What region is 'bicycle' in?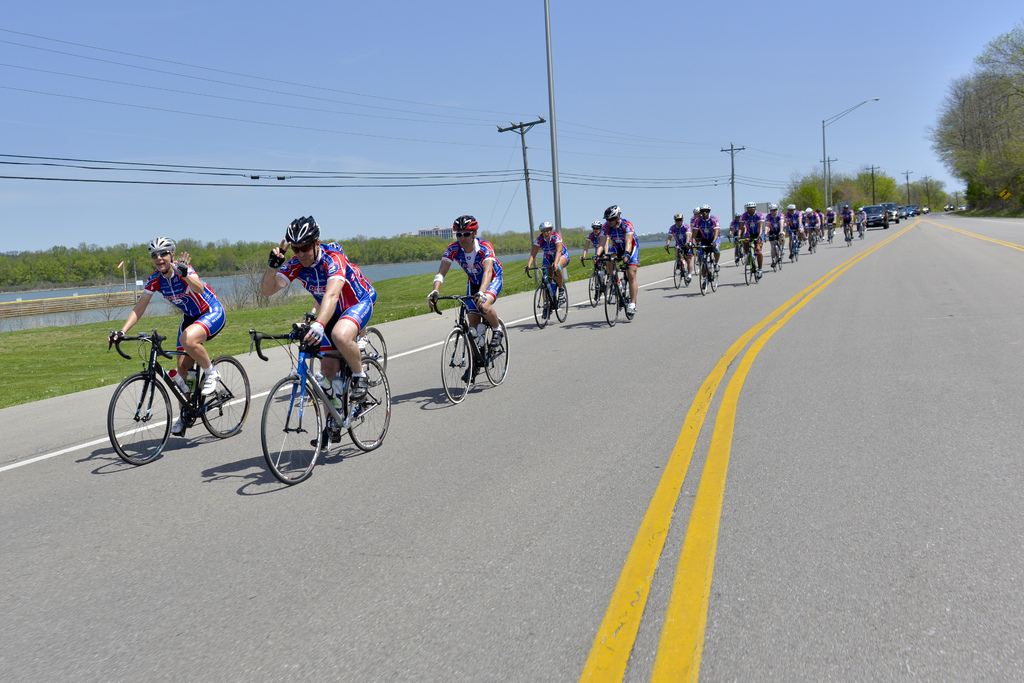
(856,217,865,240).
